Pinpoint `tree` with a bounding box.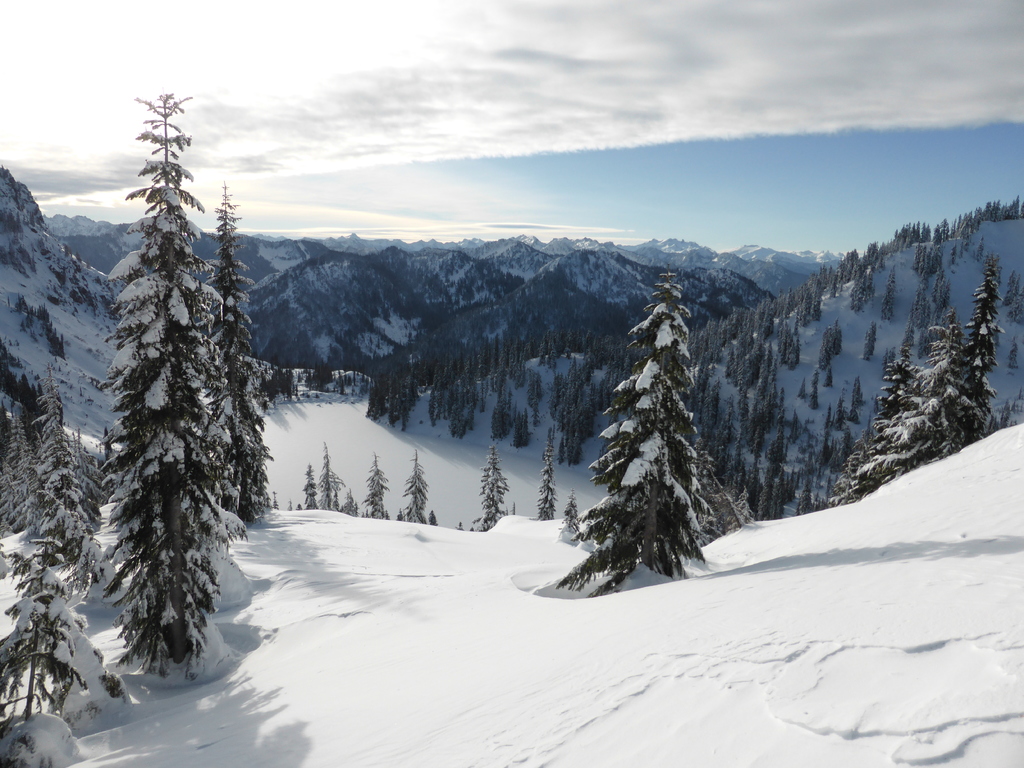
bbox=(338, 488, 360, 520).
